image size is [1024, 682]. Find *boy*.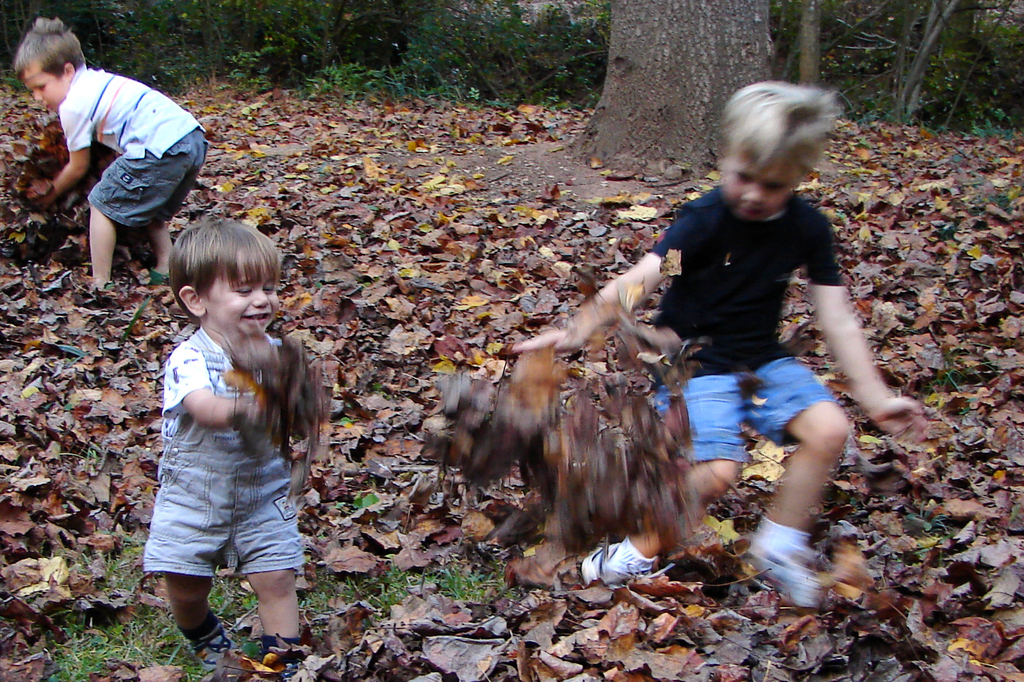
{"left": 504, "top": 81, "right": 932, "bottom": 611}.
